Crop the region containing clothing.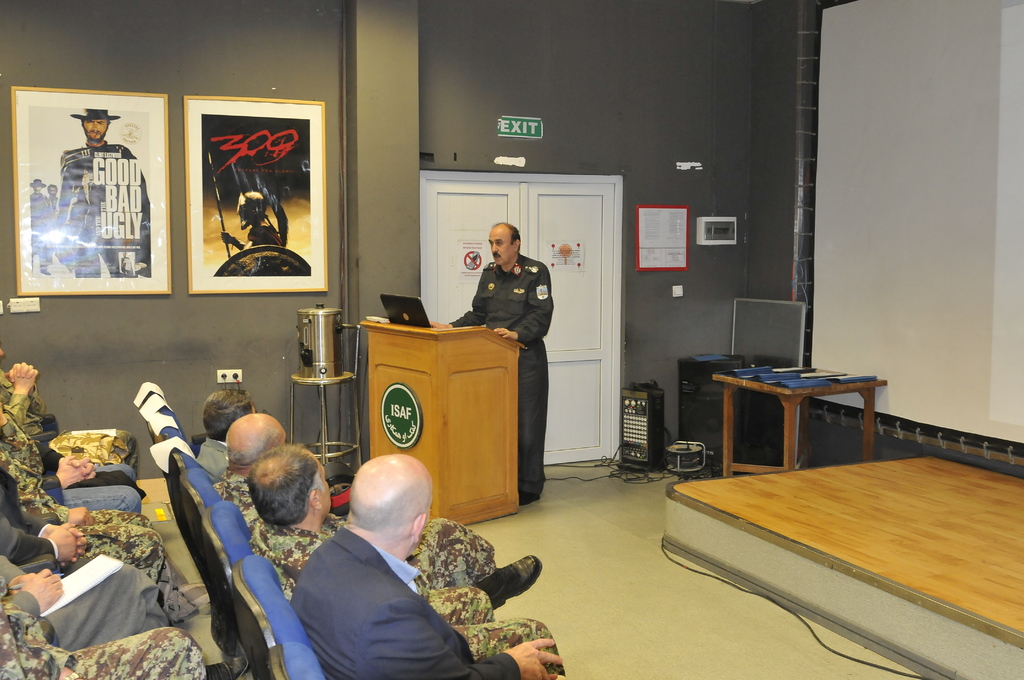
Crop region: bbox(452, 255, 554, 492).
